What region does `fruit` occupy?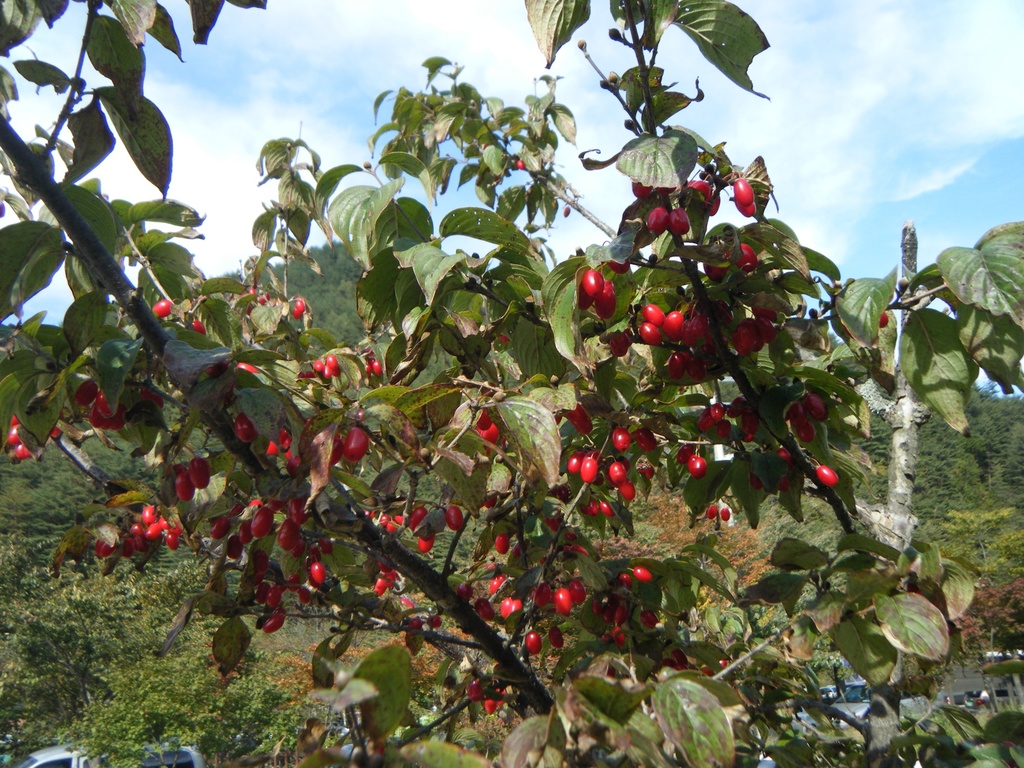
751/473/764/490.
